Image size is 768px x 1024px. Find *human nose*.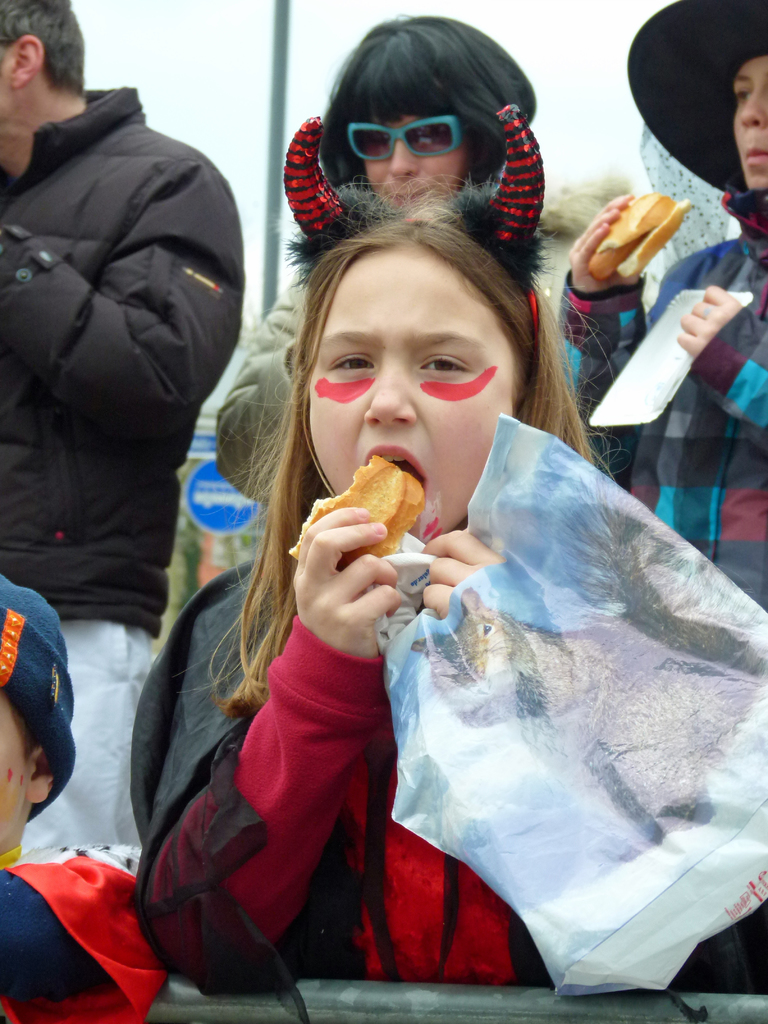
364:367:413:429.
